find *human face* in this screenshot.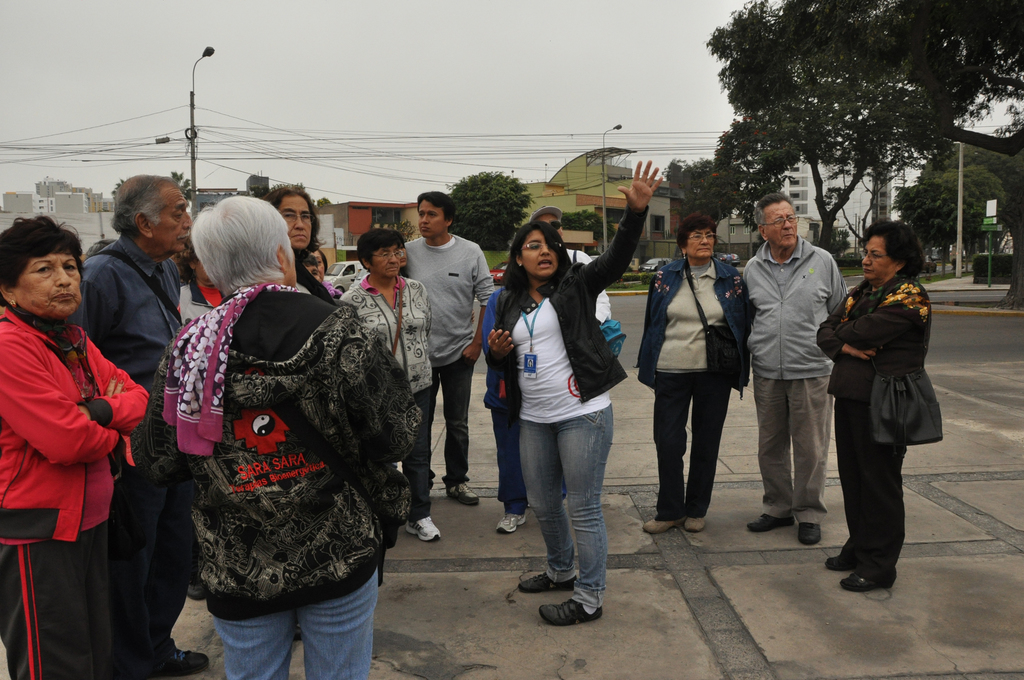
The bounding box for *human face* is x1=367 y1=244 x2=402 y2=280.
